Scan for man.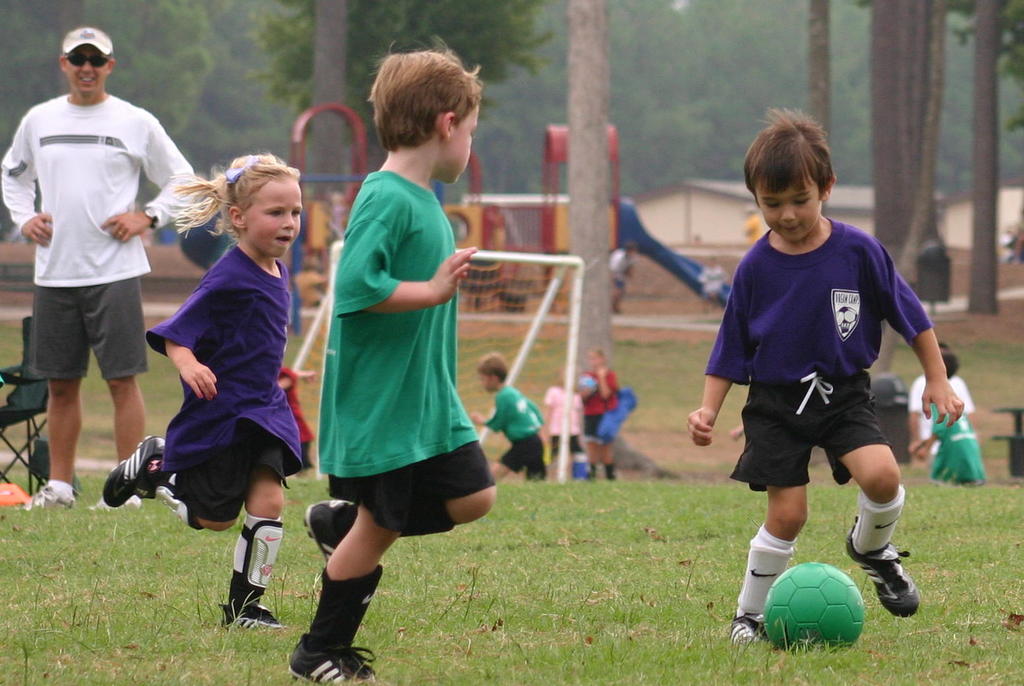
Scan result: (left=4, top=5, right=174, bottom=537).
